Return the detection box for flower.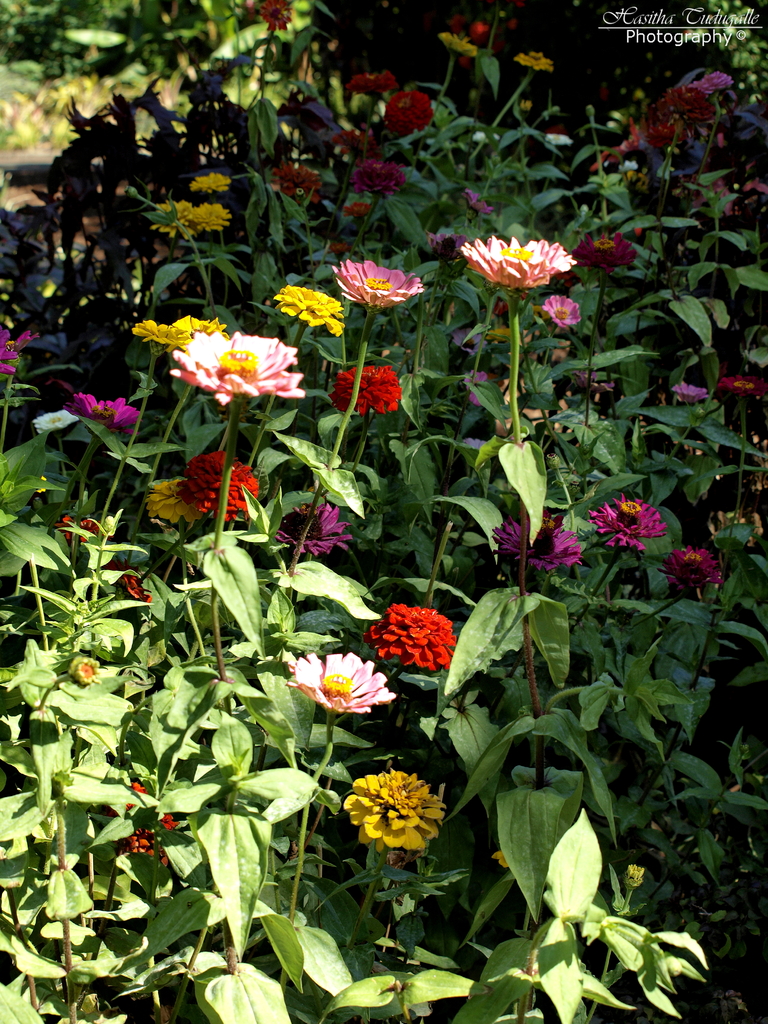
rect(340, 763, 447, 855).
